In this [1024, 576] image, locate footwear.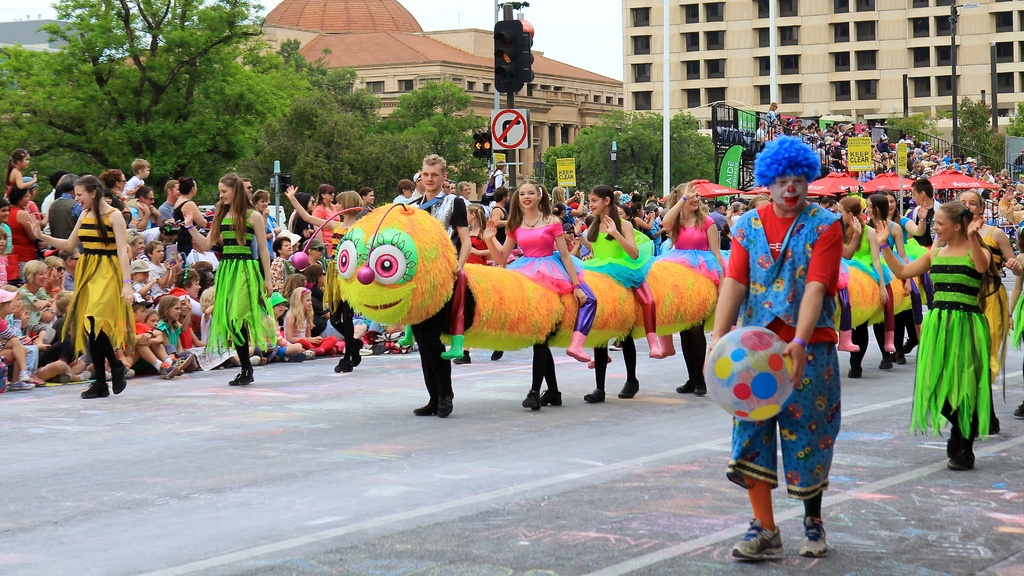
Bounding box: bbox(1014, 400, 1023, 422).
